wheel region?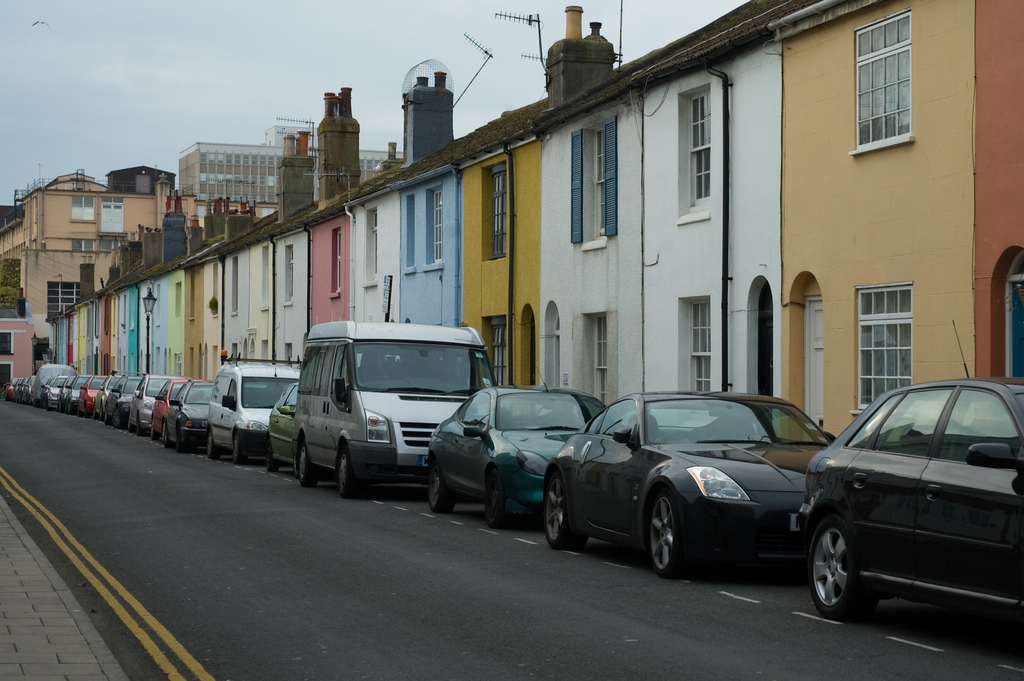
[left=543, top=470, right=588, bottom=550]
